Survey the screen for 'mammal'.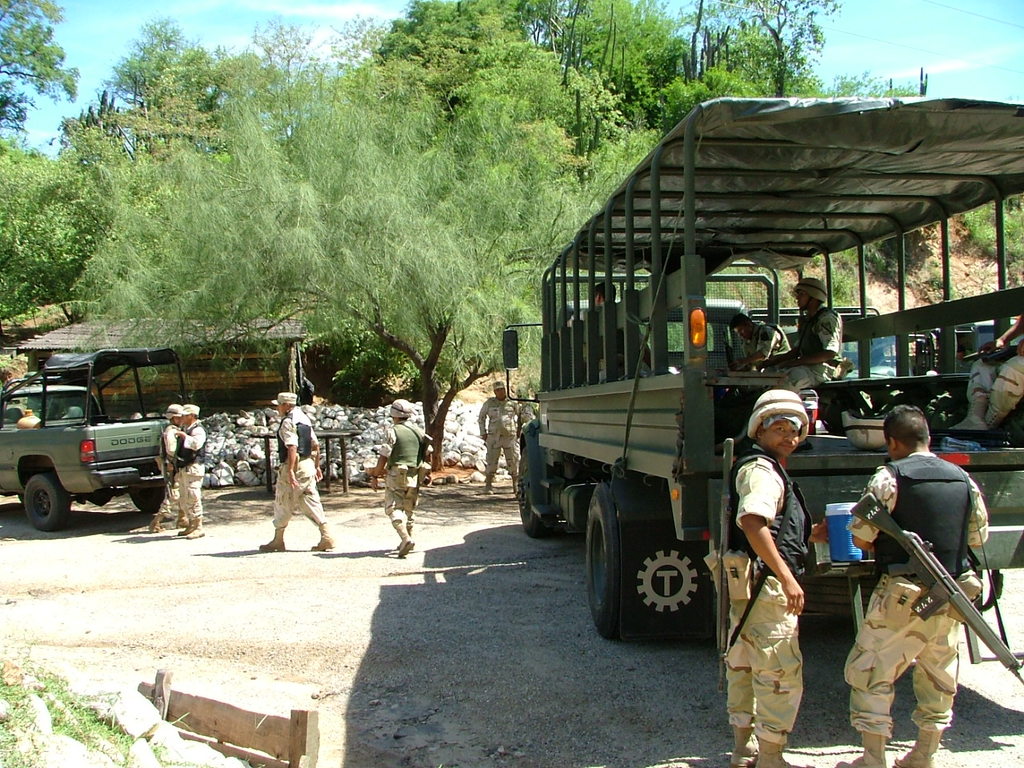
Survey found: crop(774, 274, 846, 388).
